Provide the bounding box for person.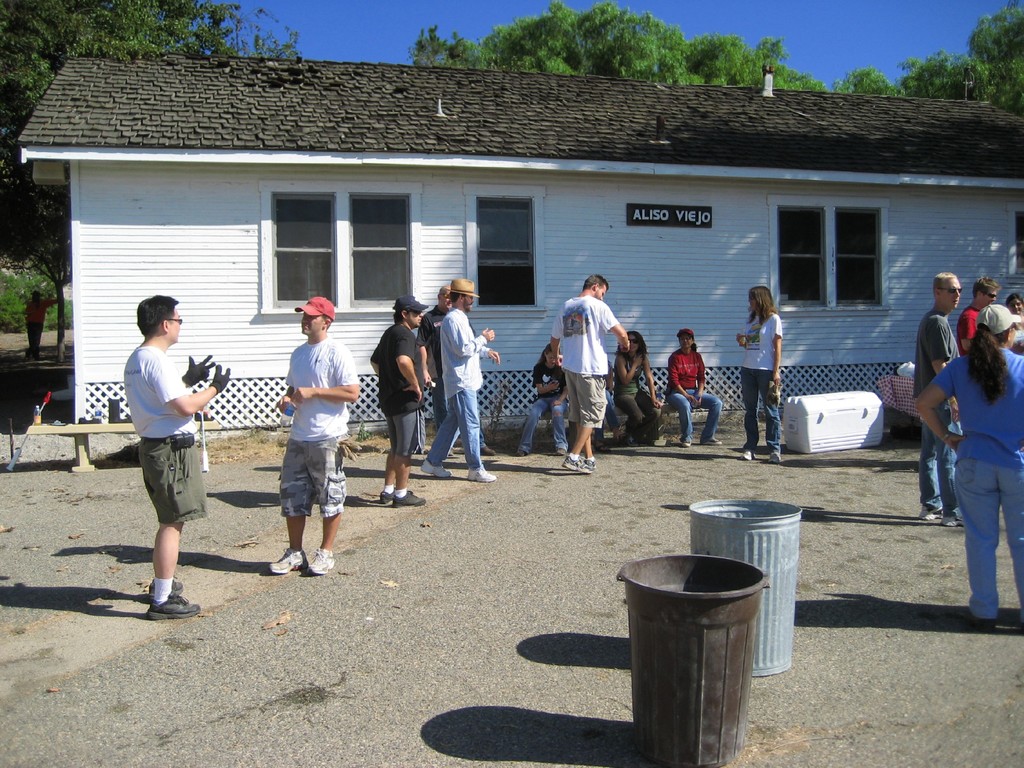
select_region(595, 366, 623, 449).
